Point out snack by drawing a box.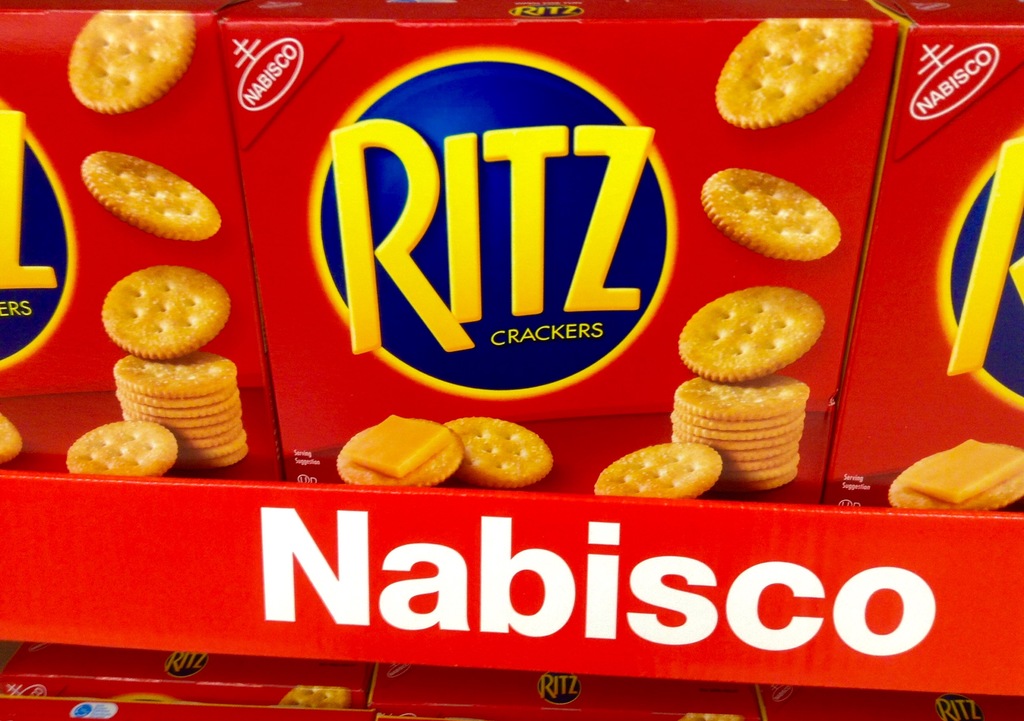
rect(596, 286, 826, 500).
